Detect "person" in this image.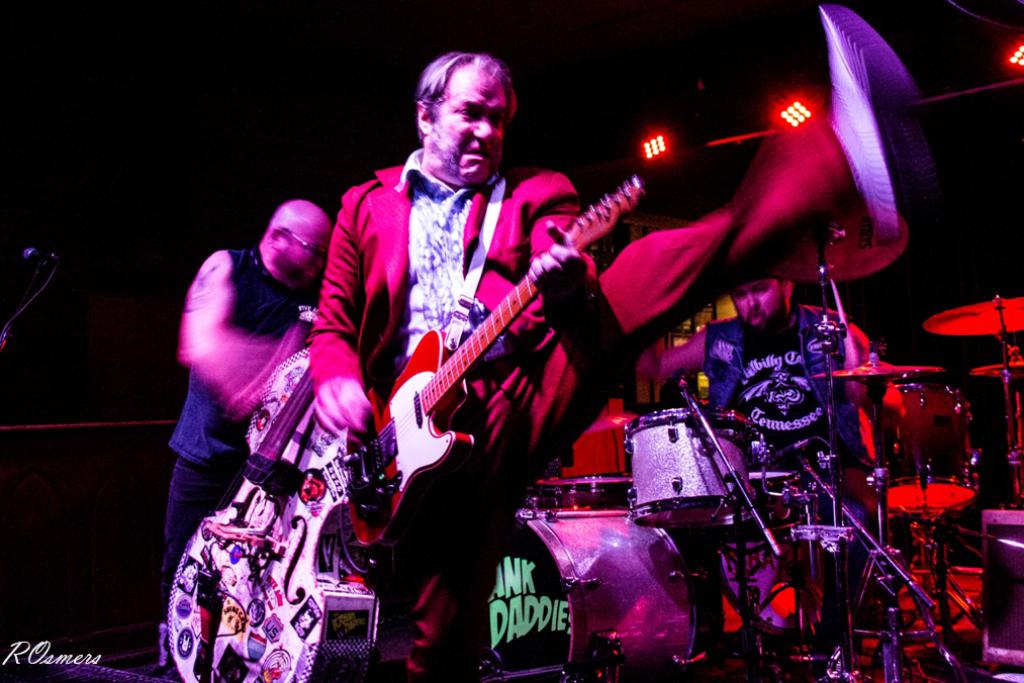
Detection: <box>313,48,932,682</box>.
